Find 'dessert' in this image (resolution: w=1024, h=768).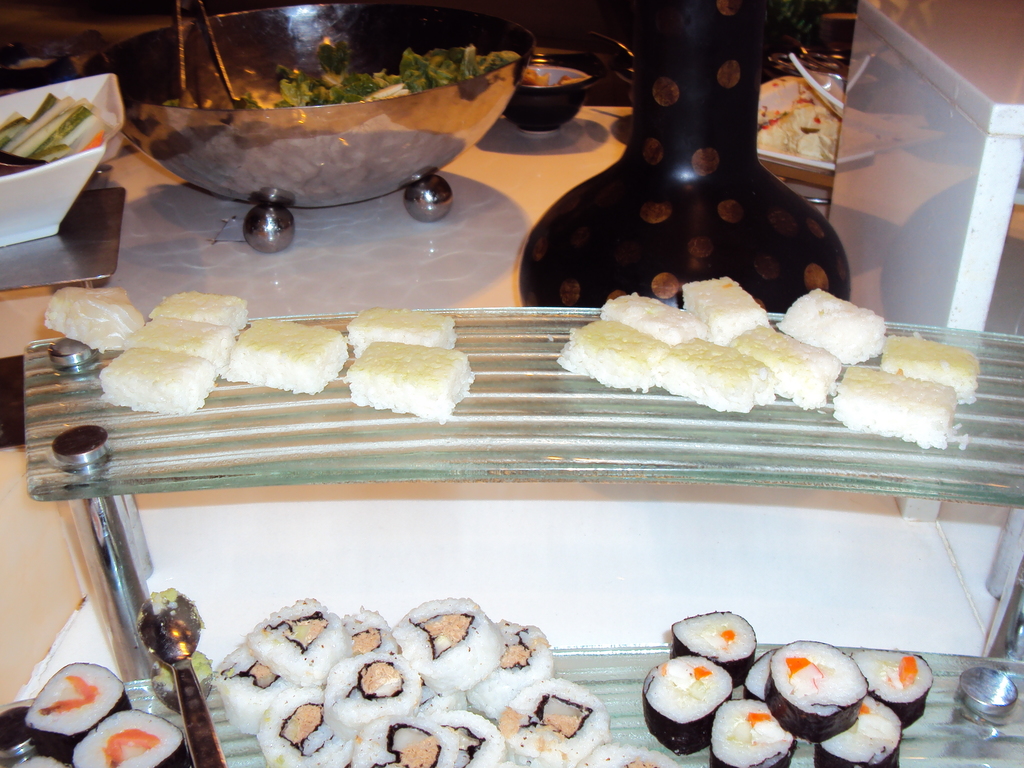
bbox=(678, 273, 769, 339).
